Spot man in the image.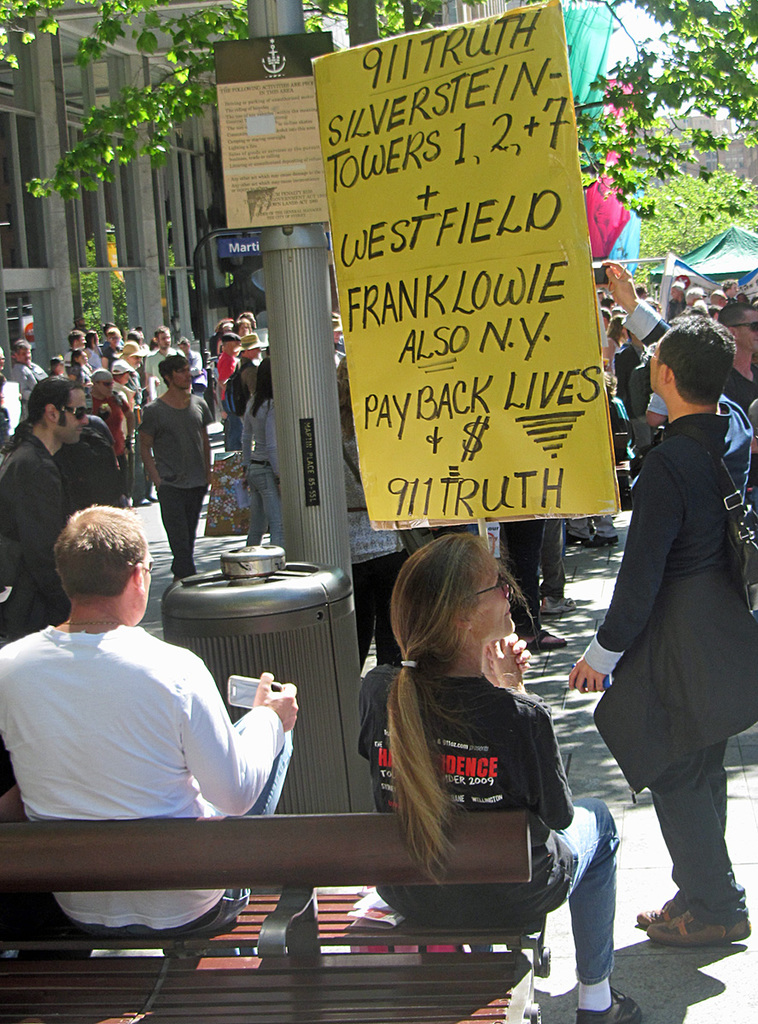
man found at 0/375/93/644.
